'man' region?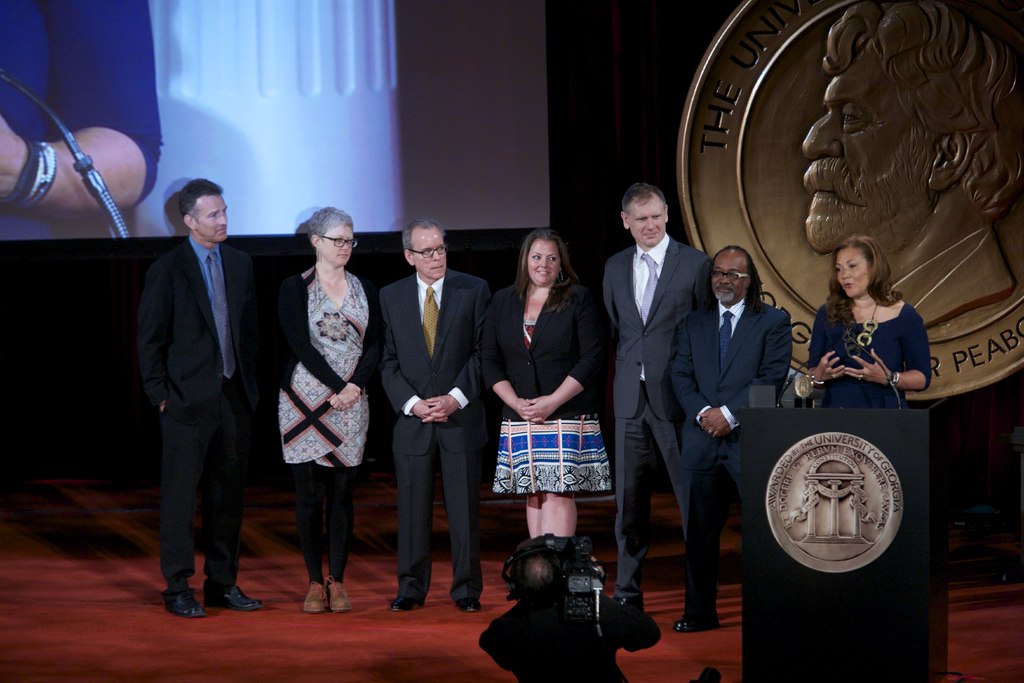
rect(672, 243, 796, 636)
